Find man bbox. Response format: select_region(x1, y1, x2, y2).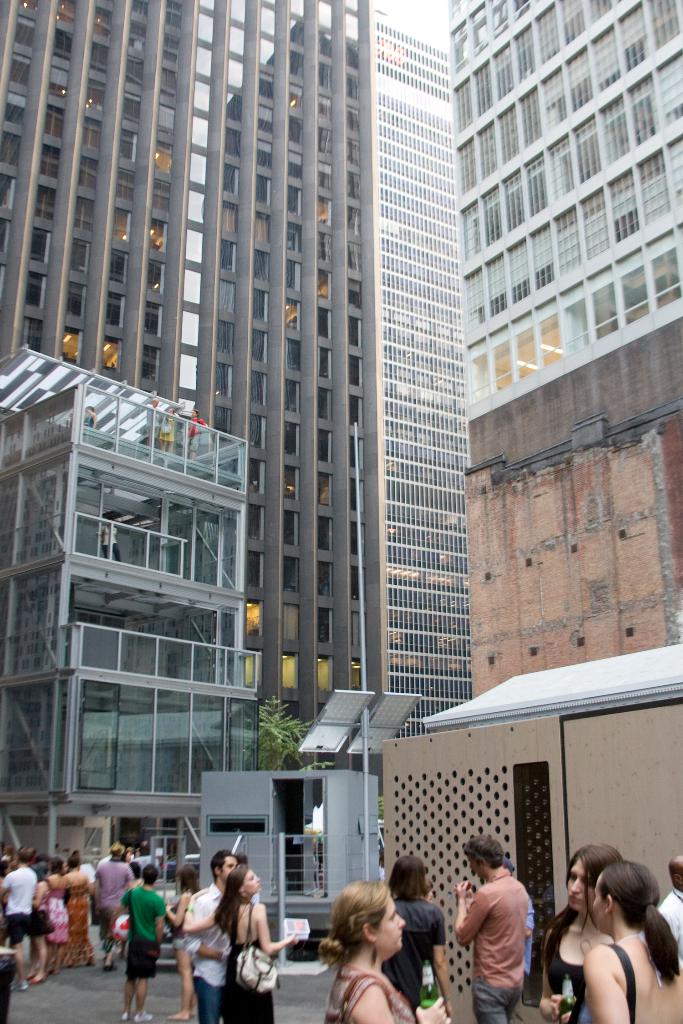
select_region(453, 833, 530, 1023).
